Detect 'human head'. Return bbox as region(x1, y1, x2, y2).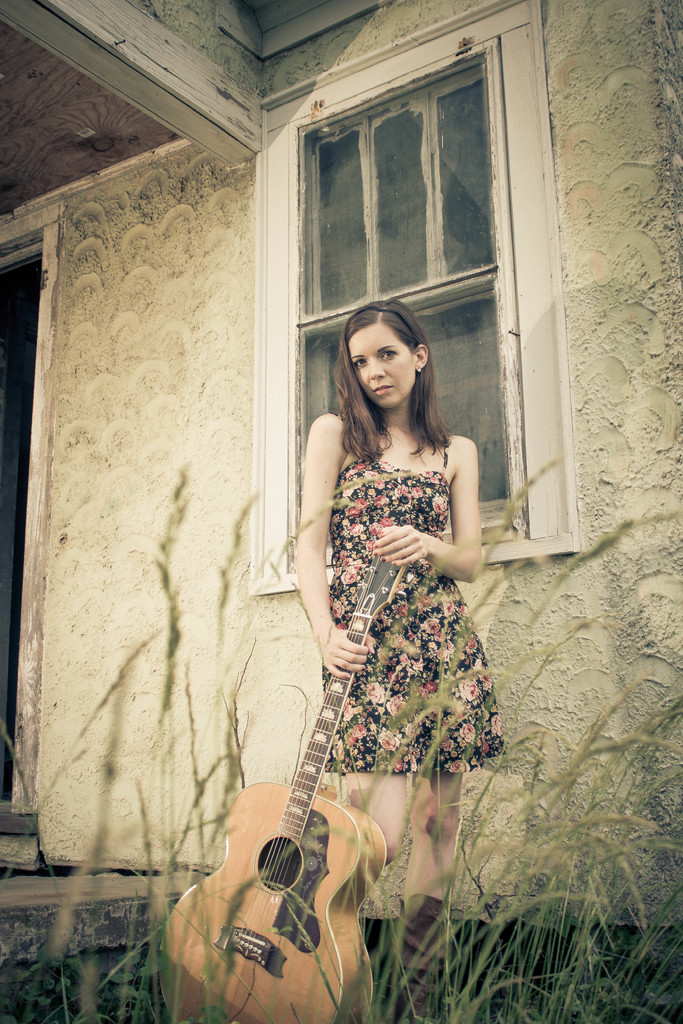
region(343, 301, 436, 401).
